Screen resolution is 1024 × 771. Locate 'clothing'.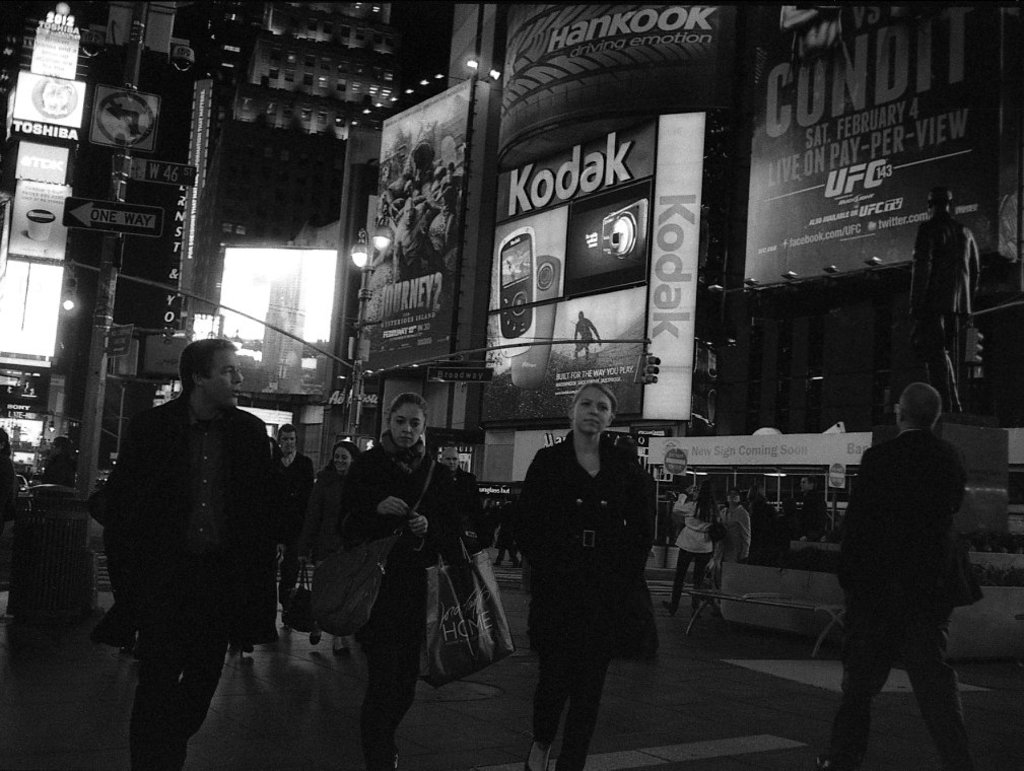
{"left": 114, "top": 389, "right": 282, "bottom": 770}.
